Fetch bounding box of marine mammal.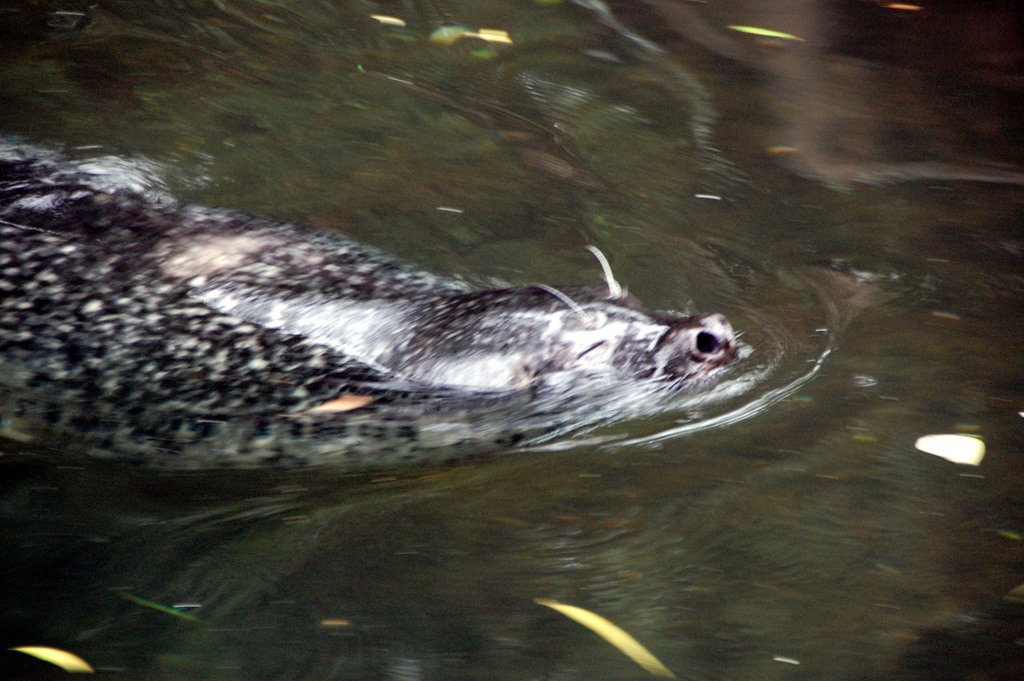
Bbox: <box>0,149,746,469</box>.
